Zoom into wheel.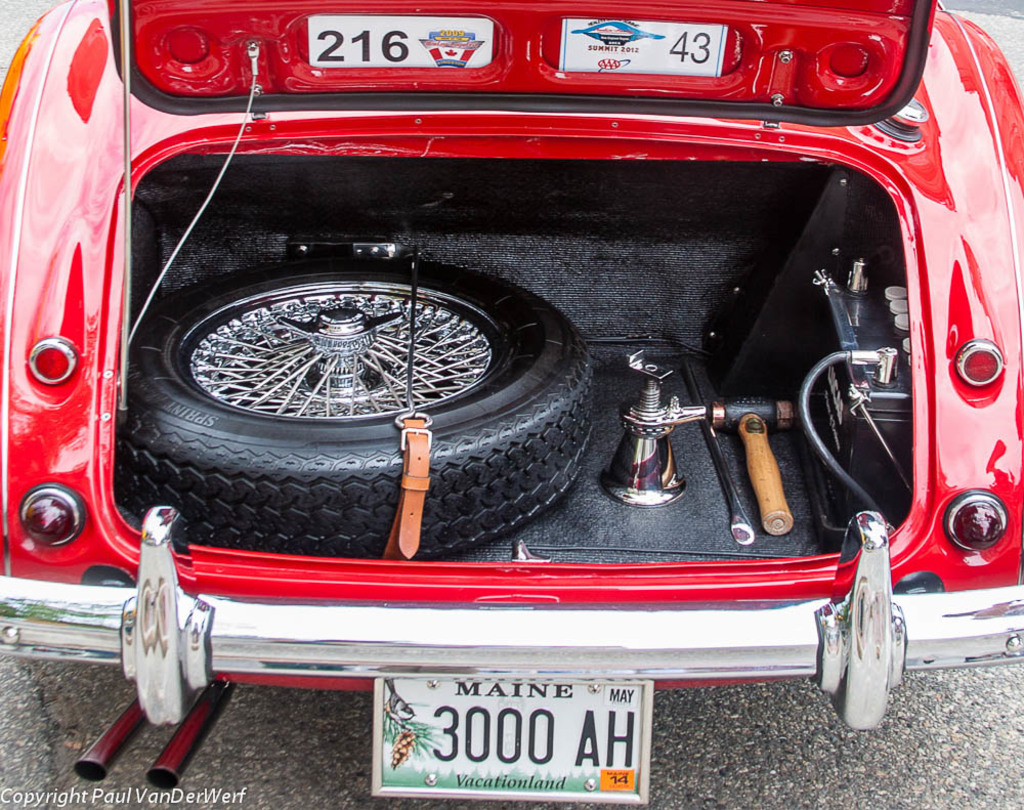
Zoom target: <region>117, 256, 598, 564</region>.
